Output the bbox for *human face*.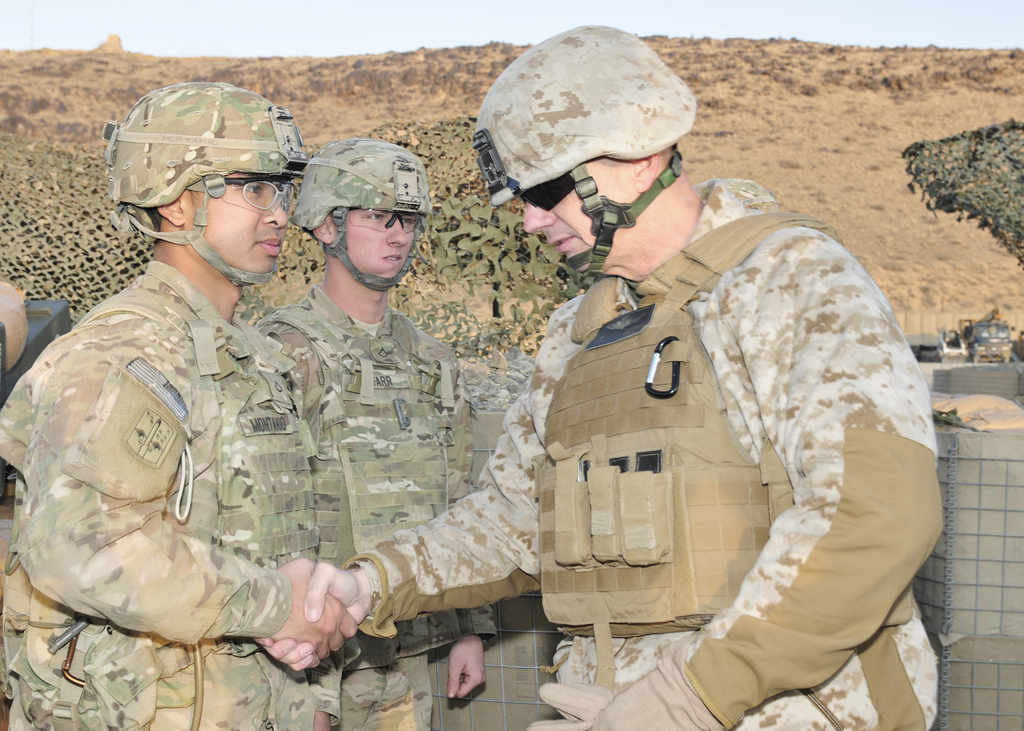
{"left": 339, "top": 207, "right": 416, "bottom": 280}.
